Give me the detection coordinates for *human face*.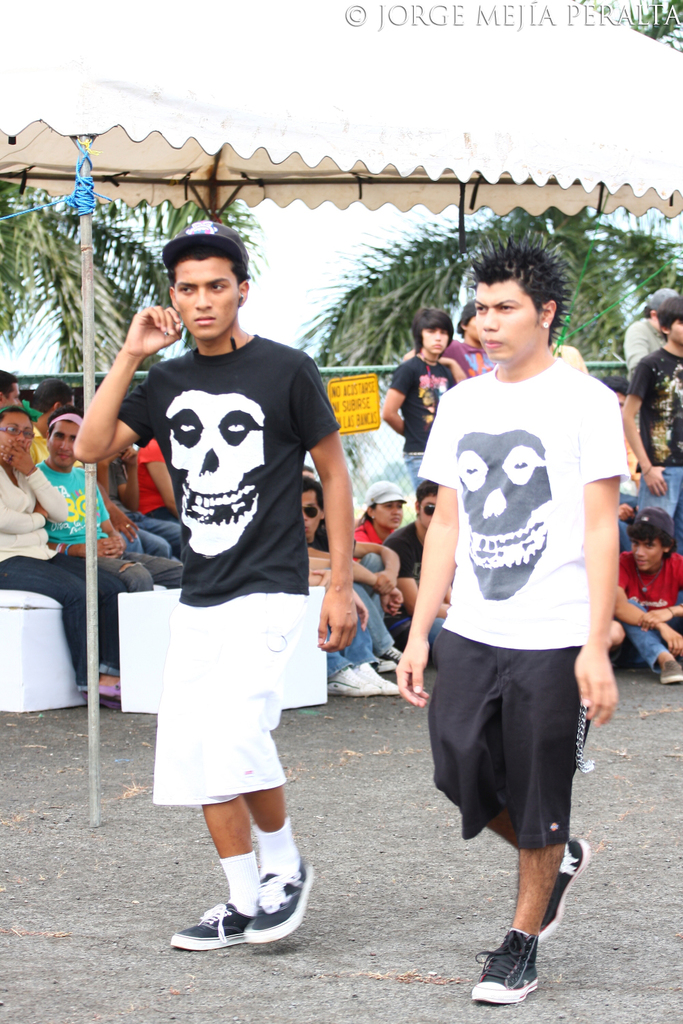
bbox(632, 539, 667, 574).
